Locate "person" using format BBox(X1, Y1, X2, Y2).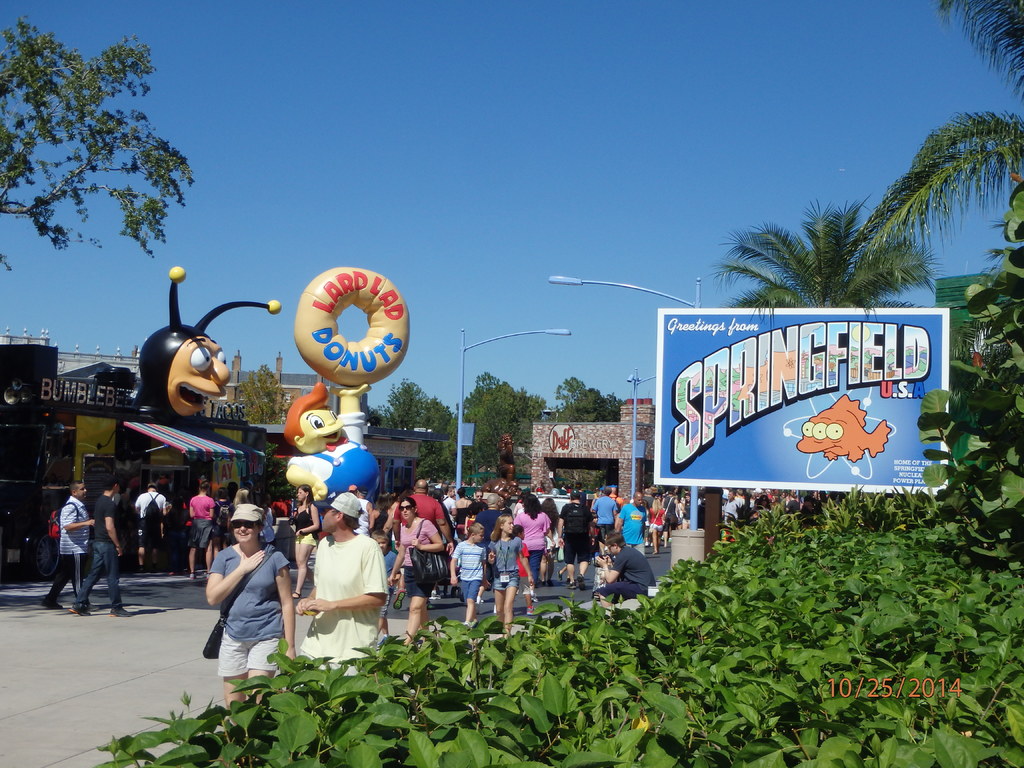
BBox(196, 496, 281, 698).
